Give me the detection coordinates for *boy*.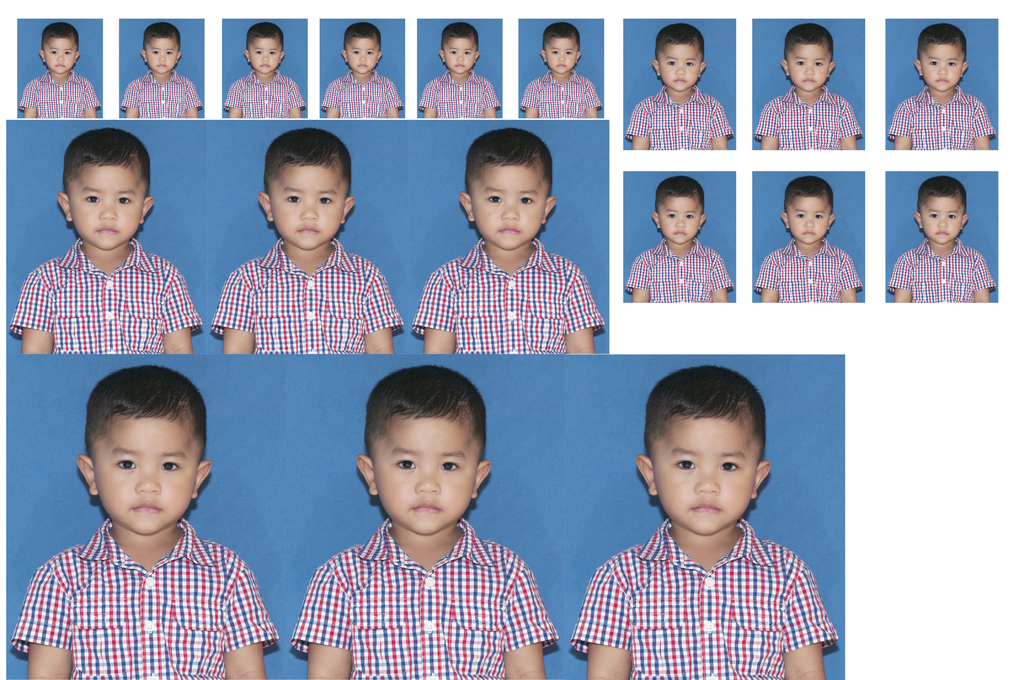
detection(886, 26, 997, 161).
